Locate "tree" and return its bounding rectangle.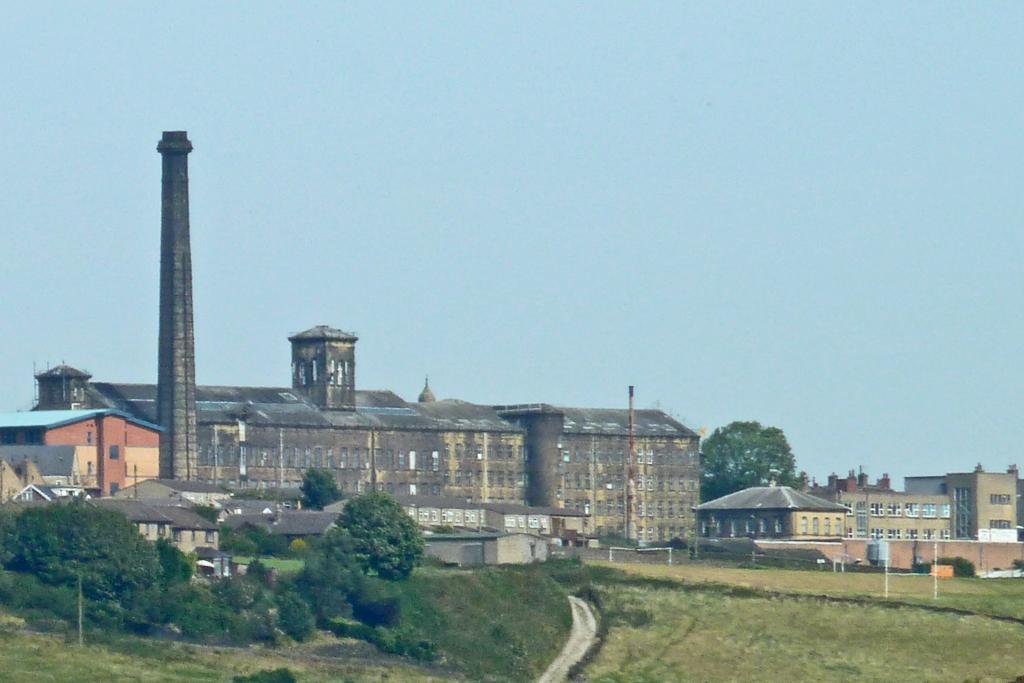
detection(324, 490, 426, 584).
